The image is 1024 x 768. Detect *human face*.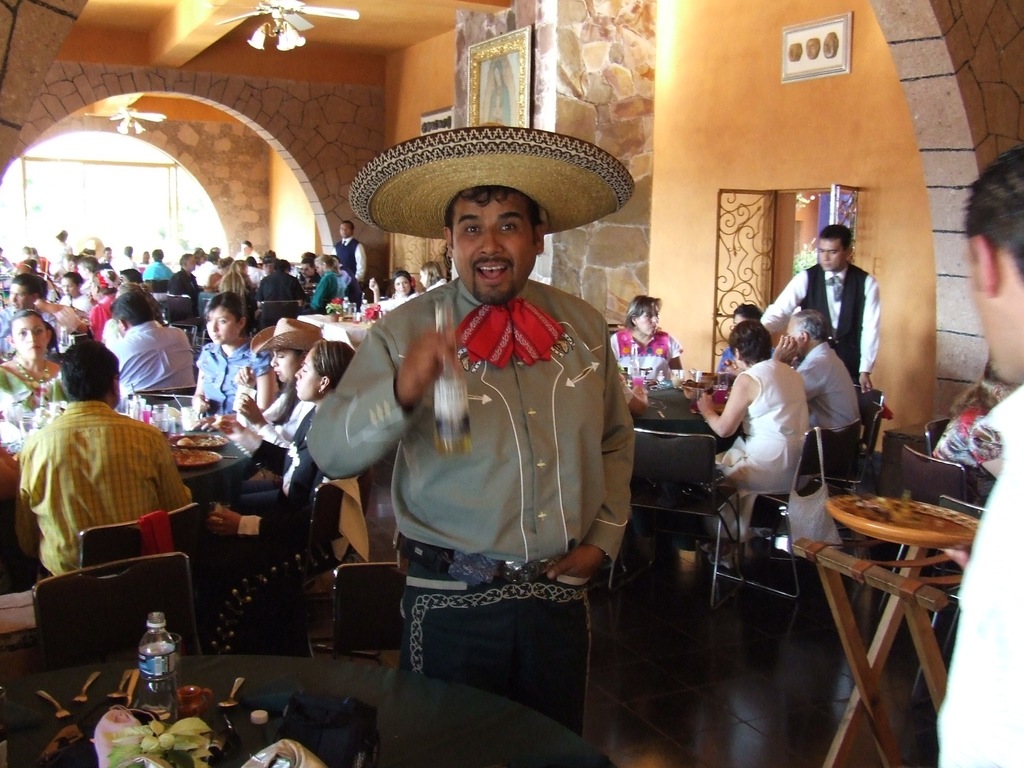
Detection: {"left": 292, "top": 358, "right": 312, "bottom": 403}.
